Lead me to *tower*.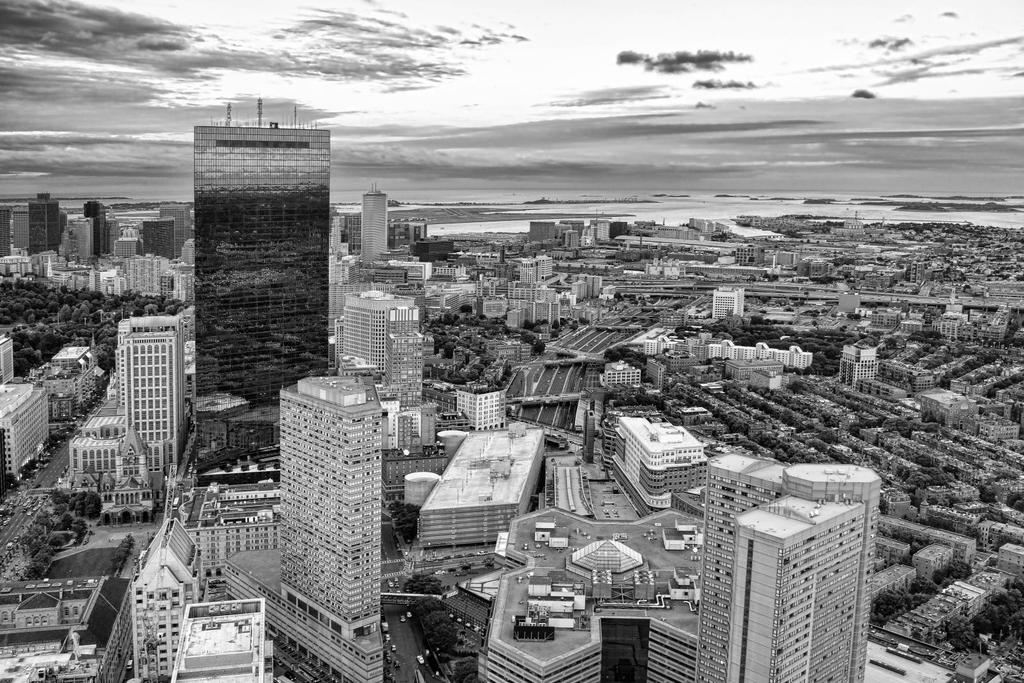
Lead to {"left": 270, "top": 372, "right": 409, "bottom": 682}.
